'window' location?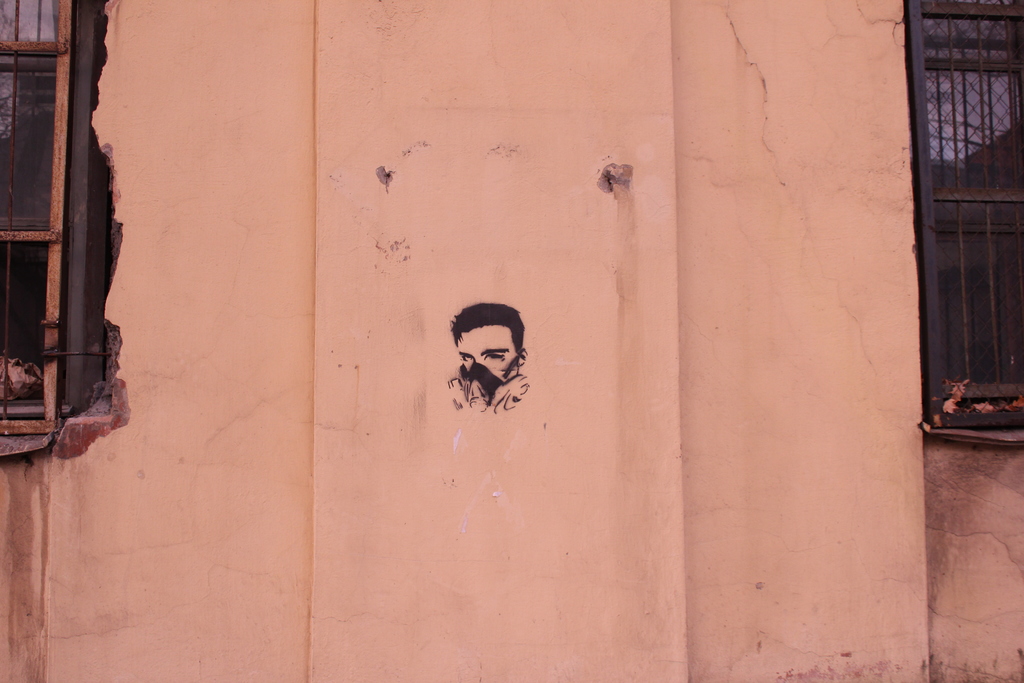
(904, 0, 1023, 448)
